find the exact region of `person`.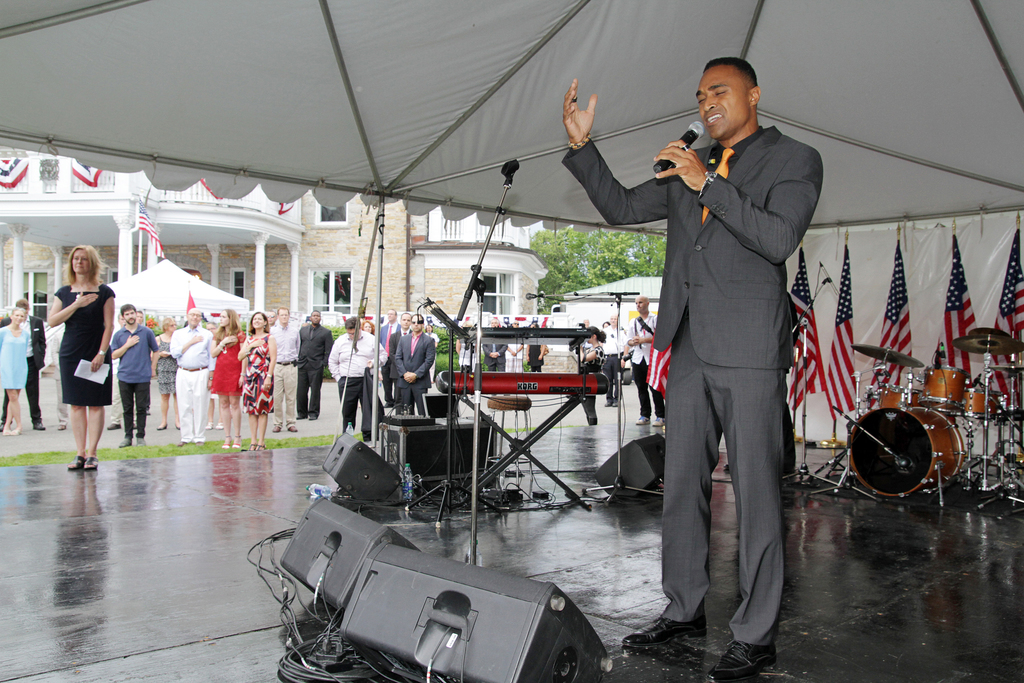
Exact region: bbox=[170, 309, 214, 448].
